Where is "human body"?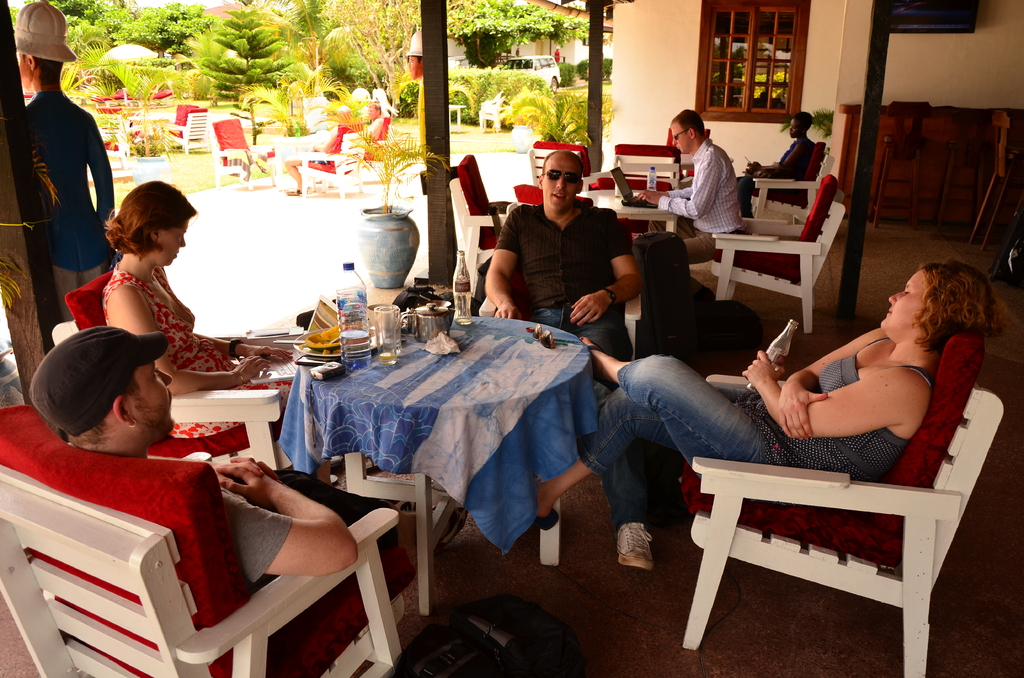
x1=21, y1=325, x2=356, y2=606.
